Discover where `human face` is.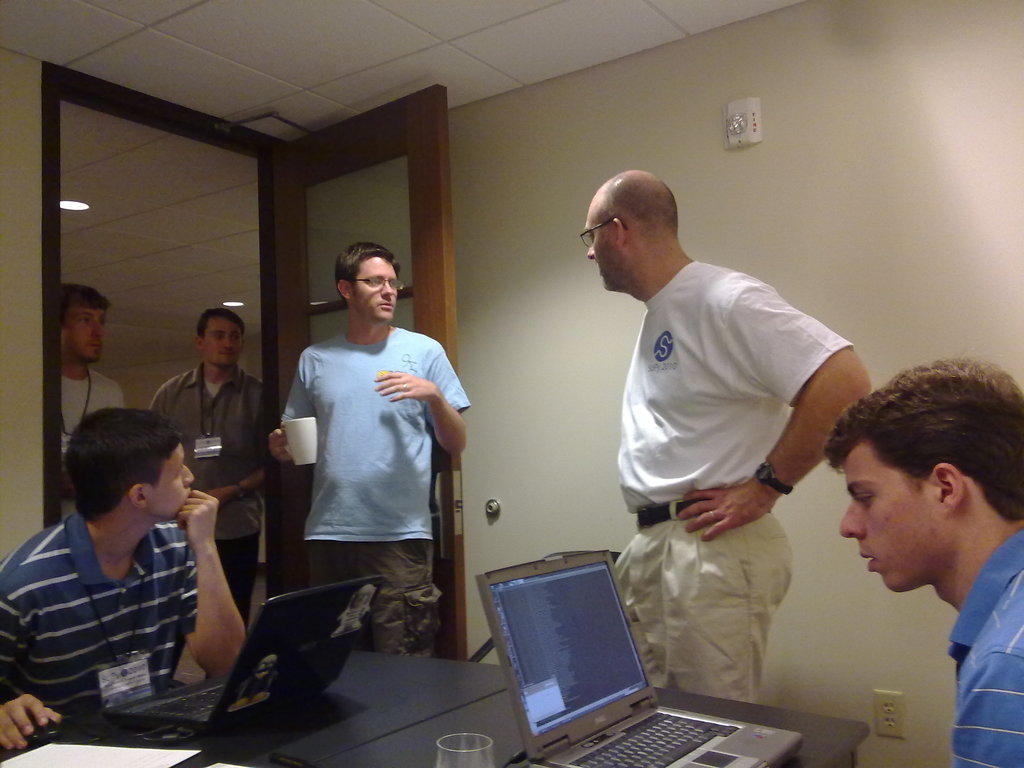
Discovered at locate(356, 253, 398, 323).
